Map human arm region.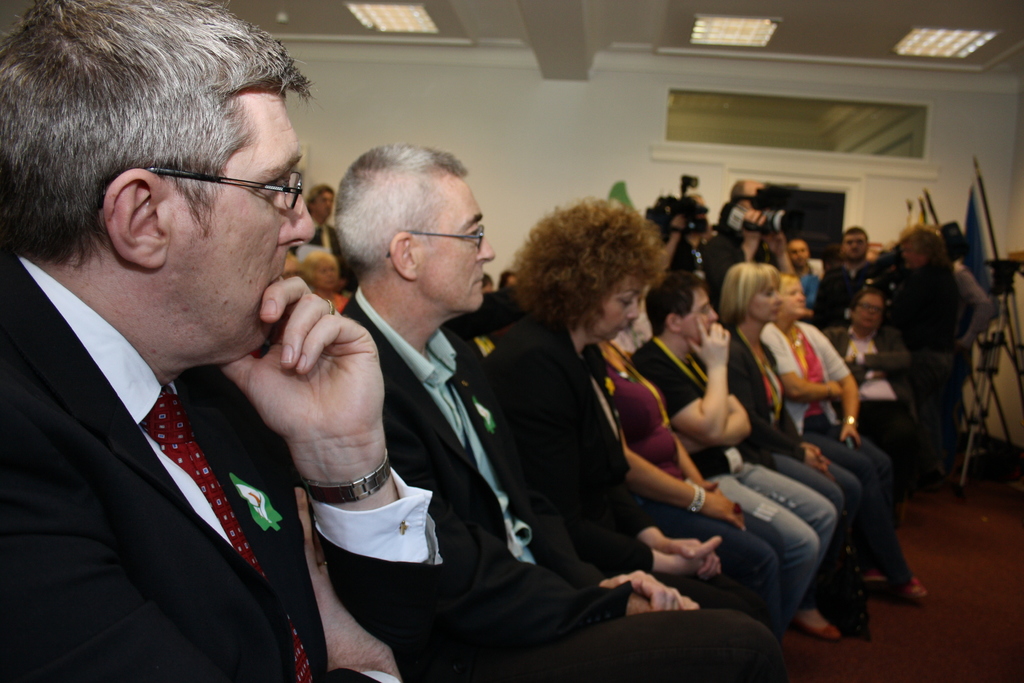
Mapped to 724 395 750 441.
